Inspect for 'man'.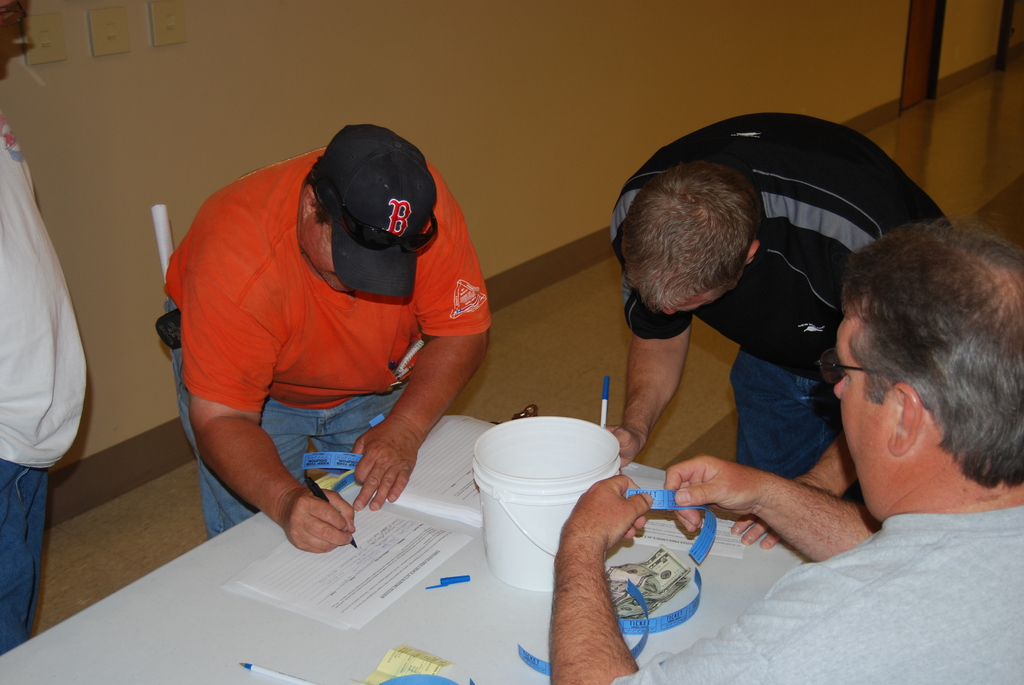
Inspection: <bbox>596, 109, 955, 549</bbox>.
